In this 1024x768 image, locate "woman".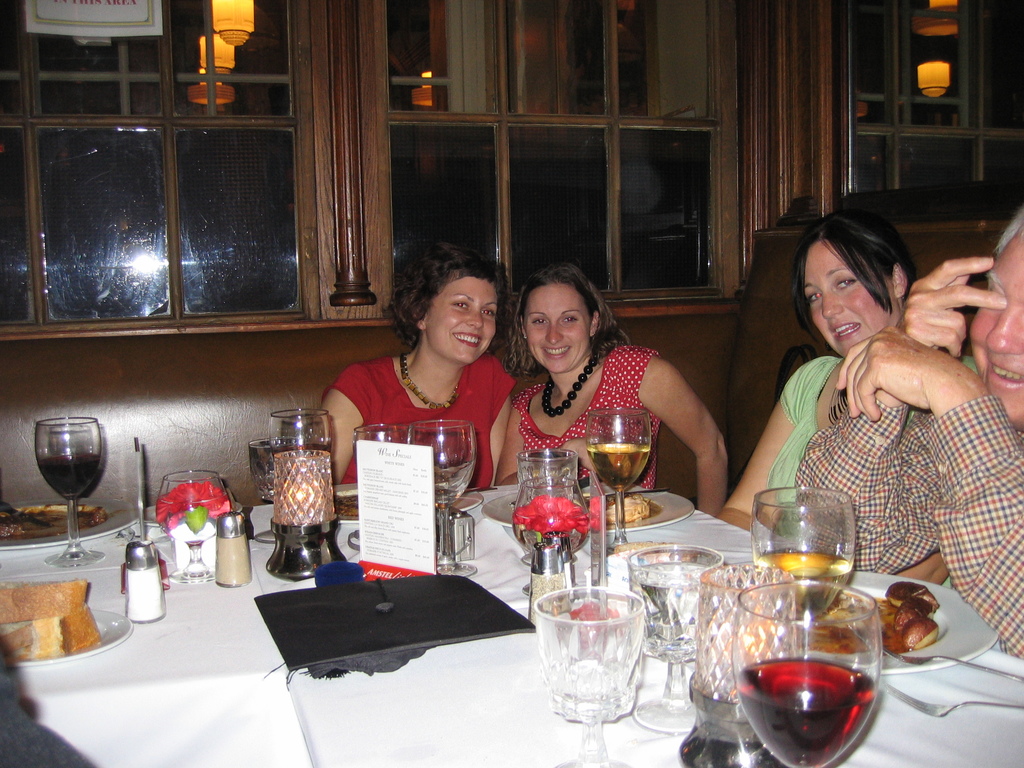
Bounding box: rect(312, 237, 527, 490).
